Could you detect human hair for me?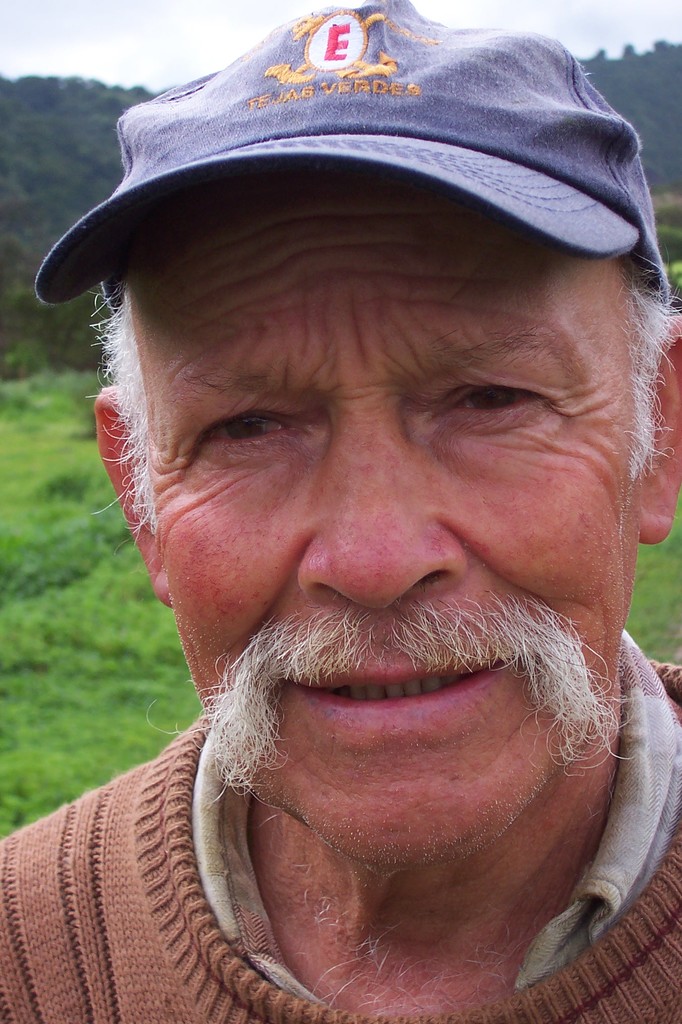
Detection result: (x1=88, y1=278, x2=681, y2=546).
